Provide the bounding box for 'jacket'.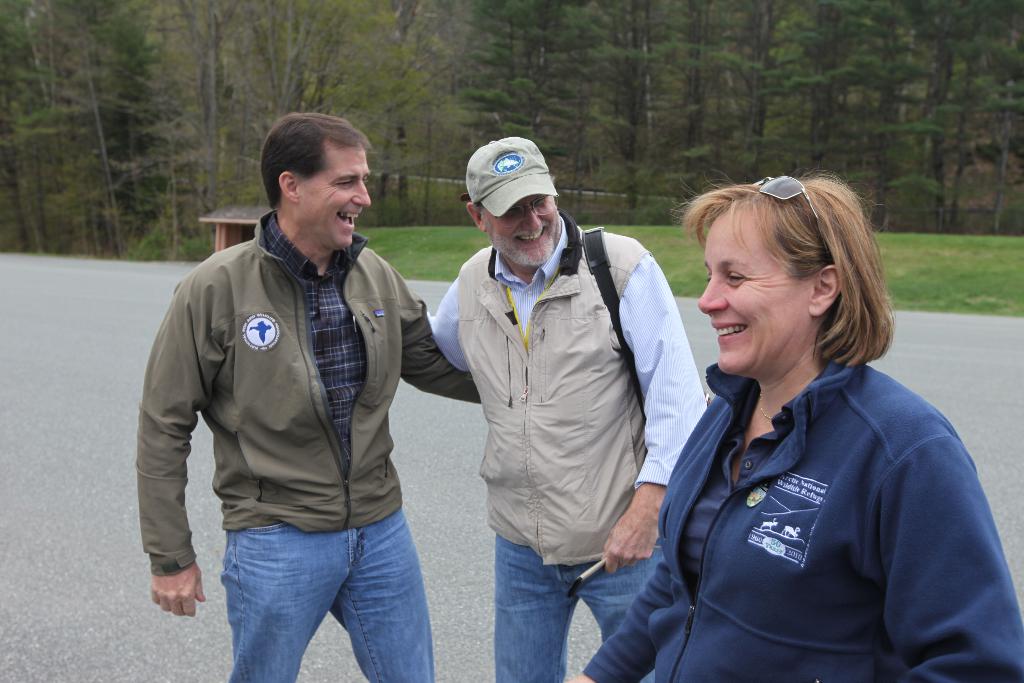
left=452, top=241, right=646, bottom=573.
